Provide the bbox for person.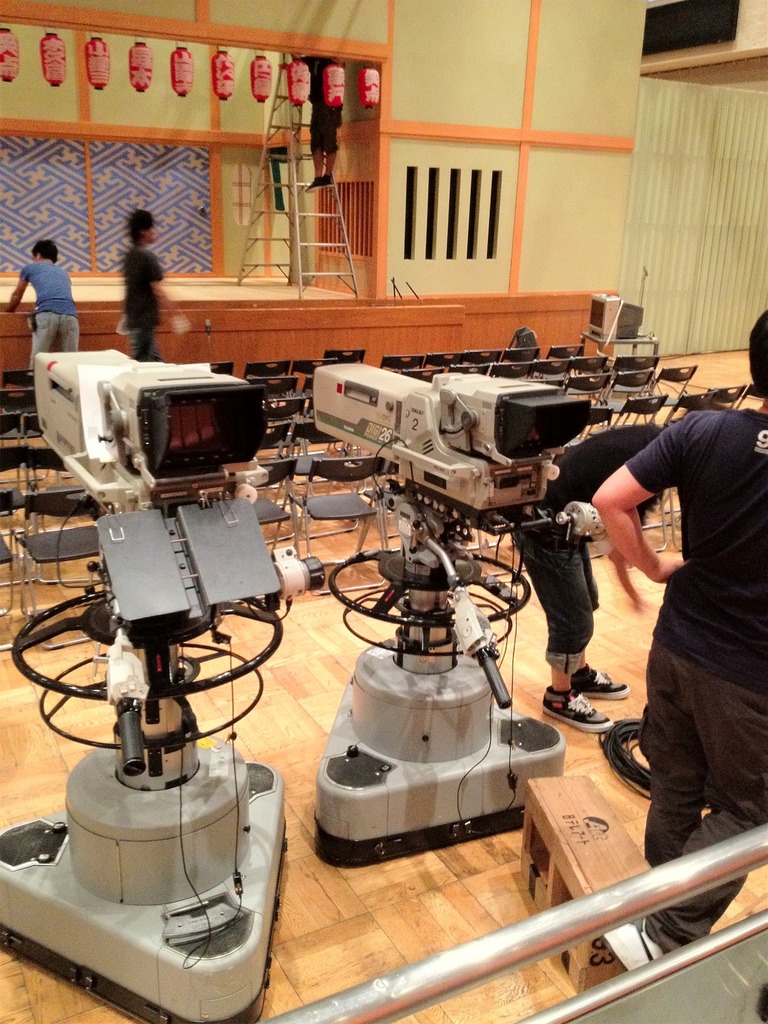
detection(122, 209, 184, 364).
